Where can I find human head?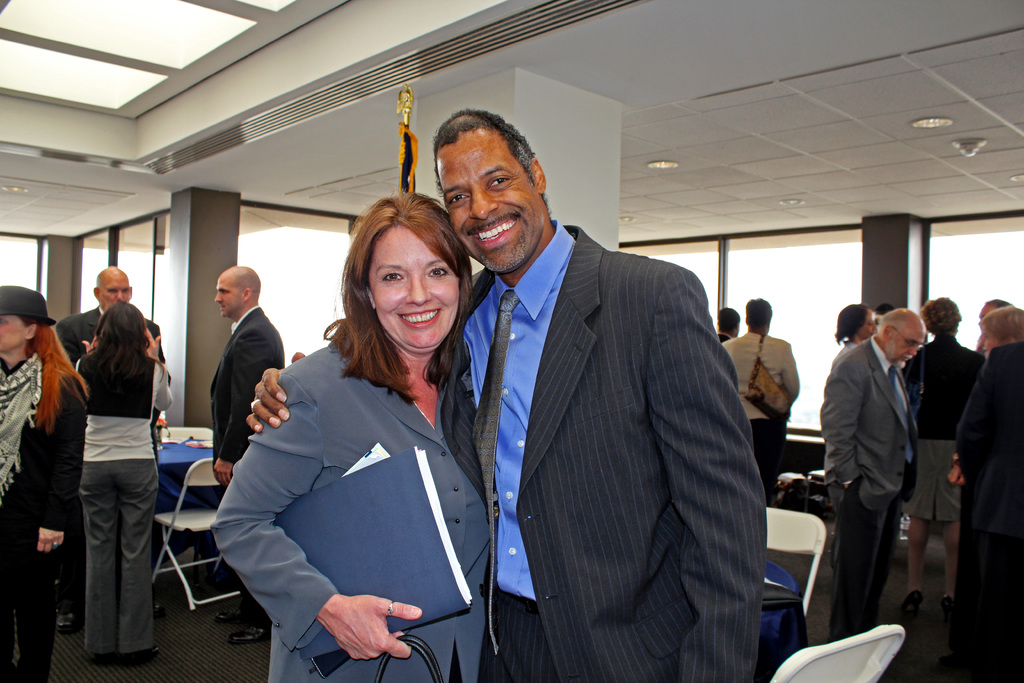
You can find it at (337,190,465,343).
